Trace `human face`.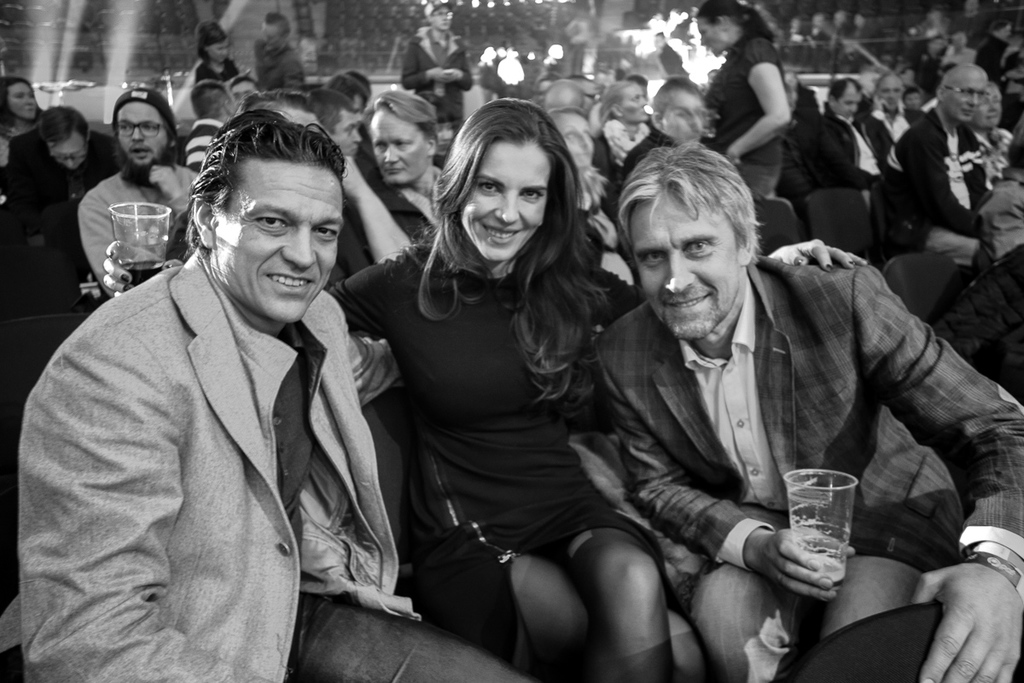
Traced to x1=942 y1=69 x2=987 y2=122.
